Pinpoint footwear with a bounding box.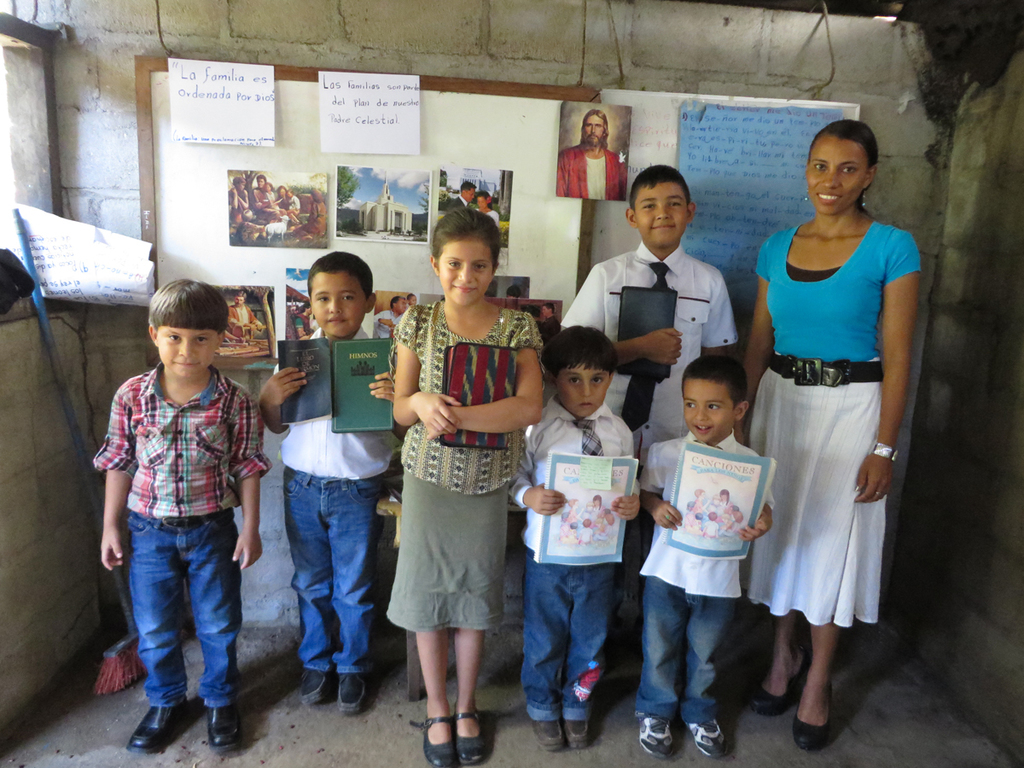
{"x1": 637, "y1": 713, "x2": 675, "y2": 763}.
